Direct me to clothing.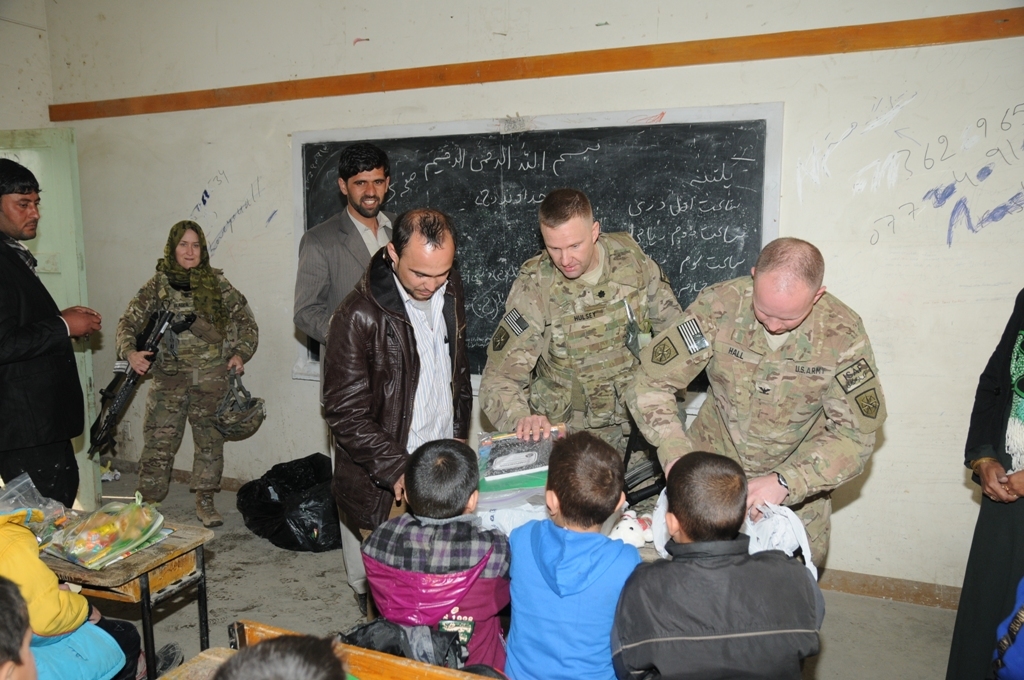
Direction: (left=479, top=228, right=683, bottom=462).
